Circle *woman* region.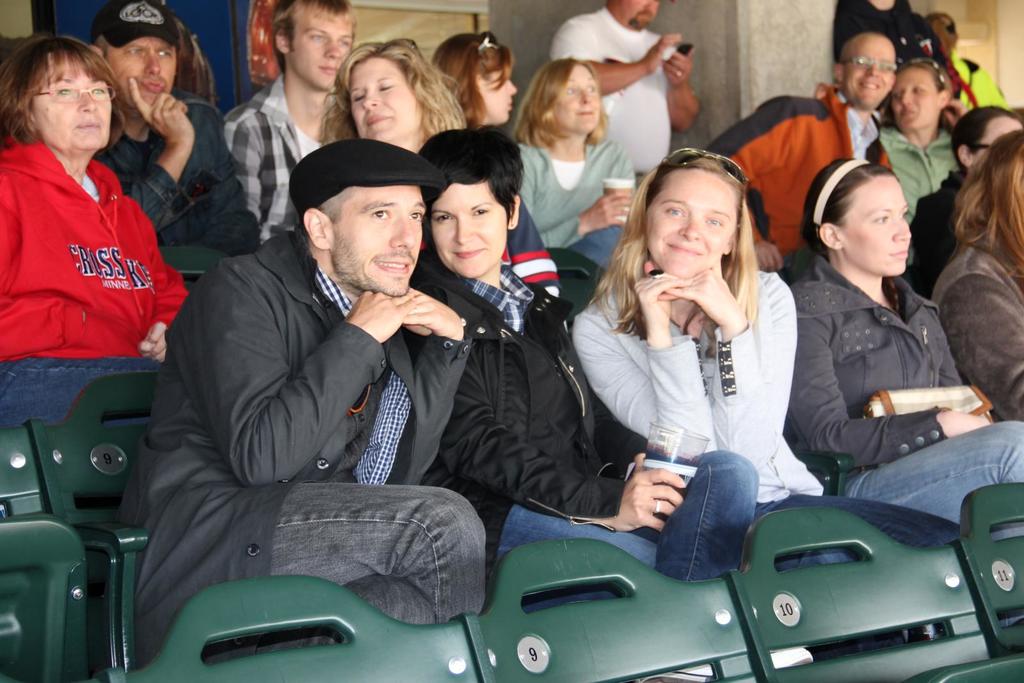
Region: <box>514,56,645,278</box>.
